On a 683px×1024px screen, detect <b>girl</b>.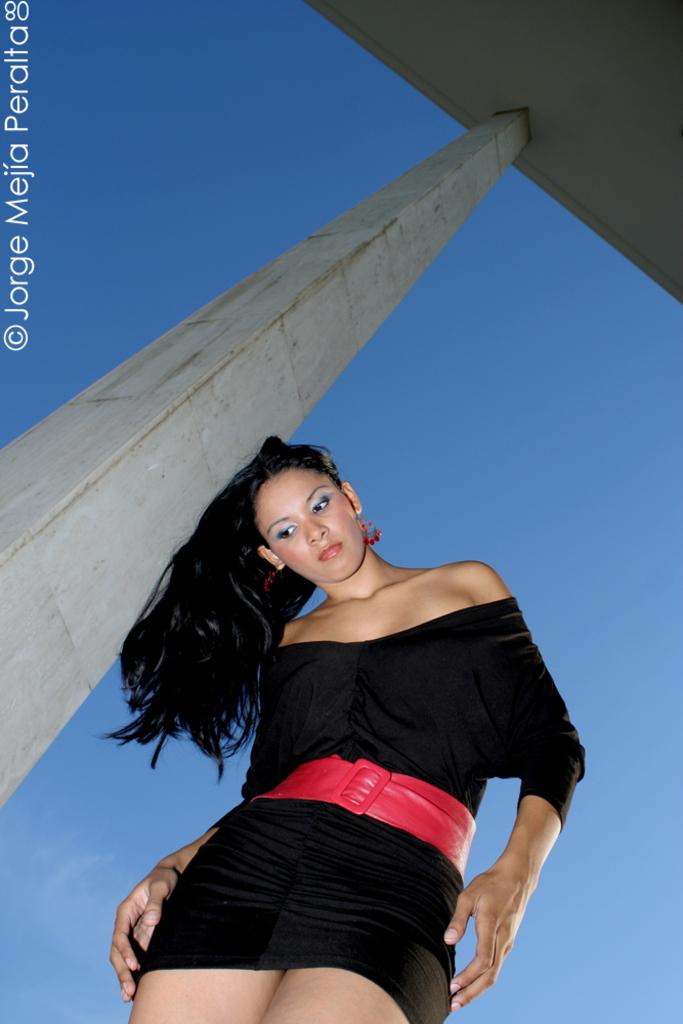
rect(96, 430, 587, 1023).
